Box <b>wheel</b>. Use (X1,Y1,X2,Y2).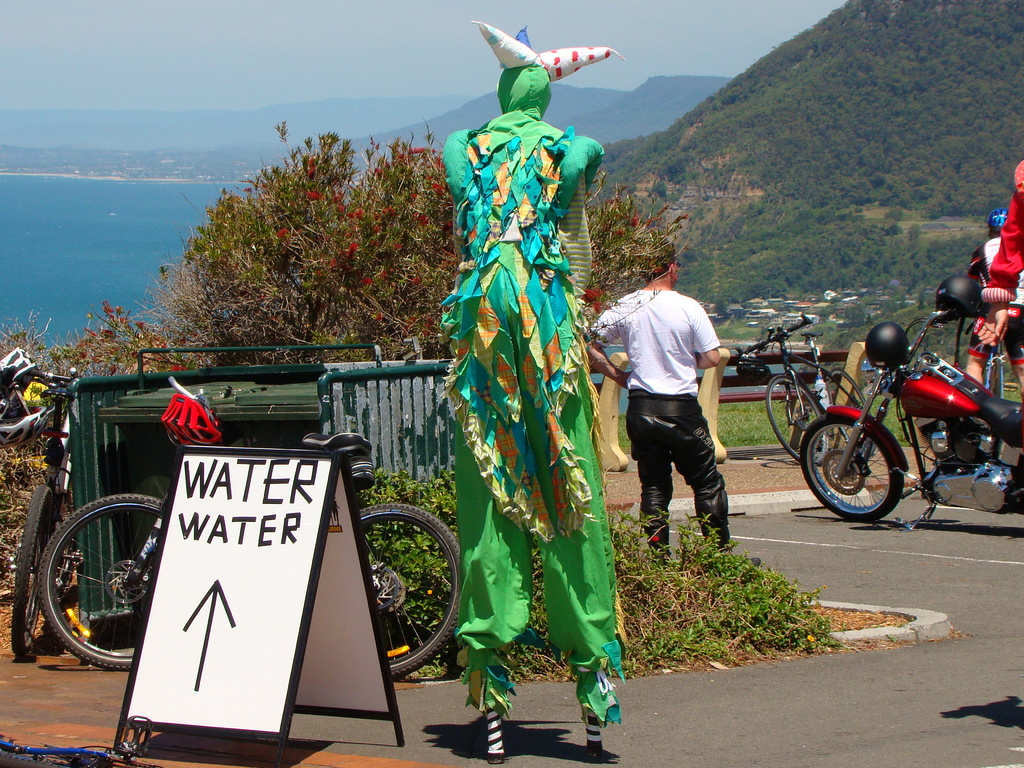
(820,364,881,451).
